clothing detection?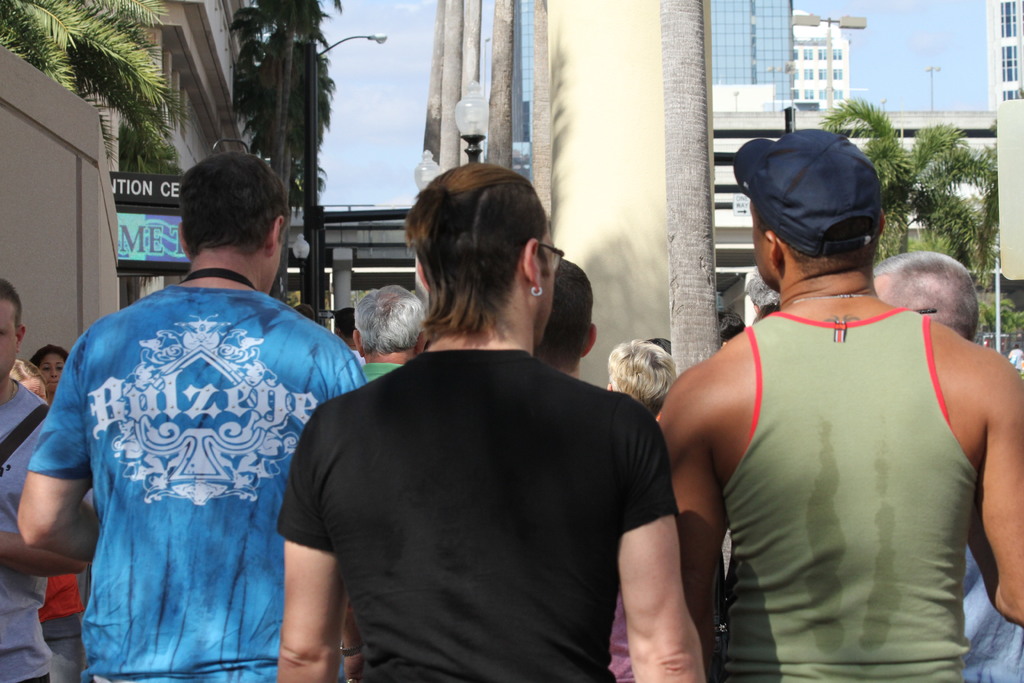
<bbox>0, 381, 53, 682</bbox>
